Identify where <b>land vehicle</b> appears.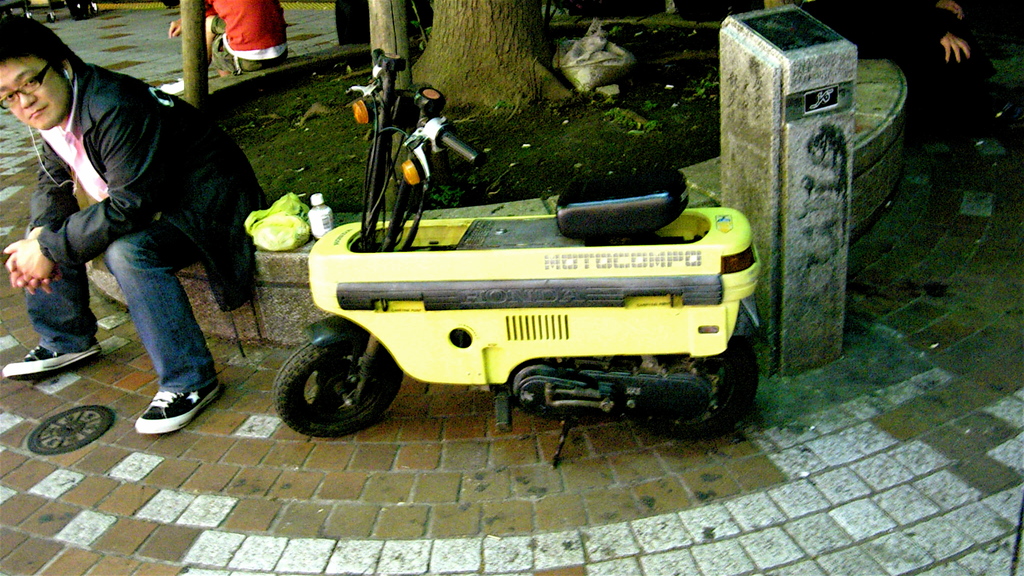
Appears at [276,49,764,443].
